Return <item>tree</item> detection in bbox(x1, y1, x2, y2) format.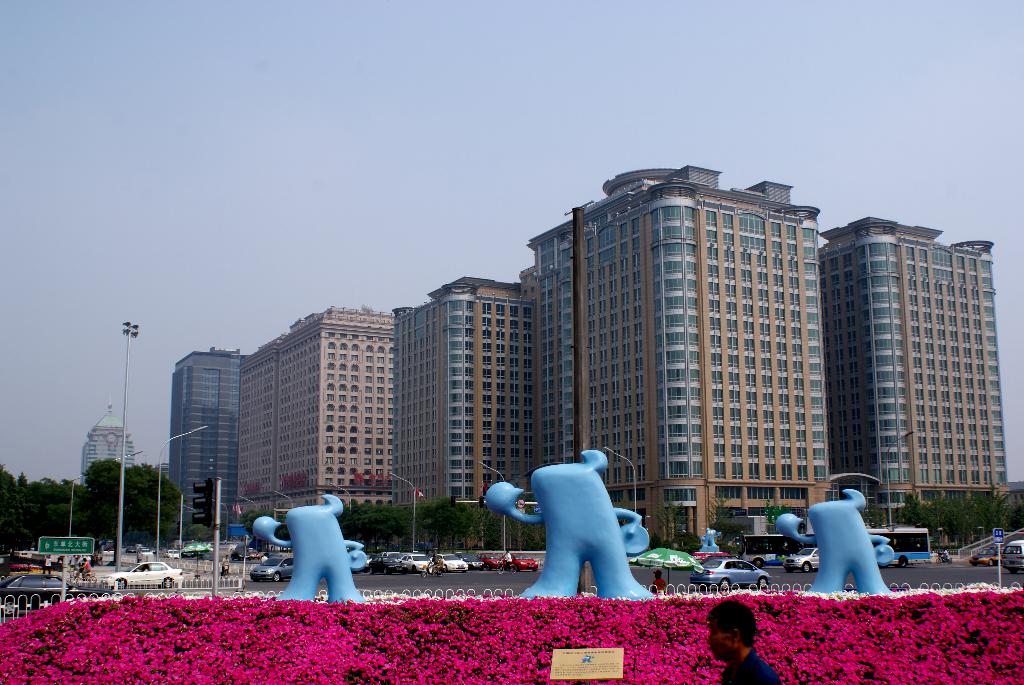
bbox(648, 531, 663, 549).
